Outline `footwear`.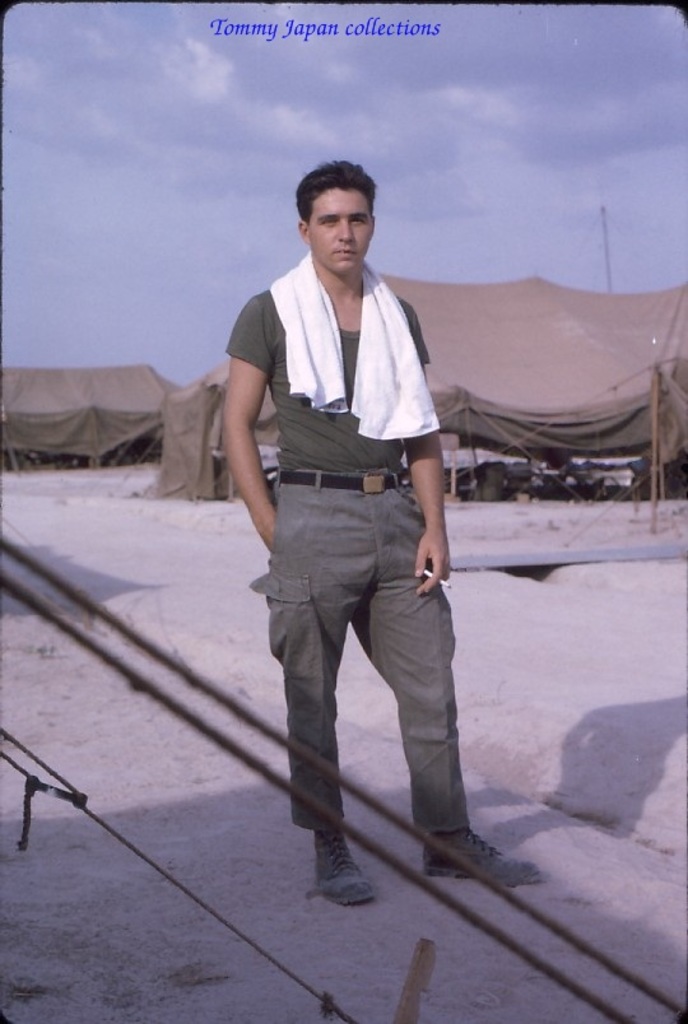
Outline: pyautogui.locateOnScreen(310, 832, 382, 908).
